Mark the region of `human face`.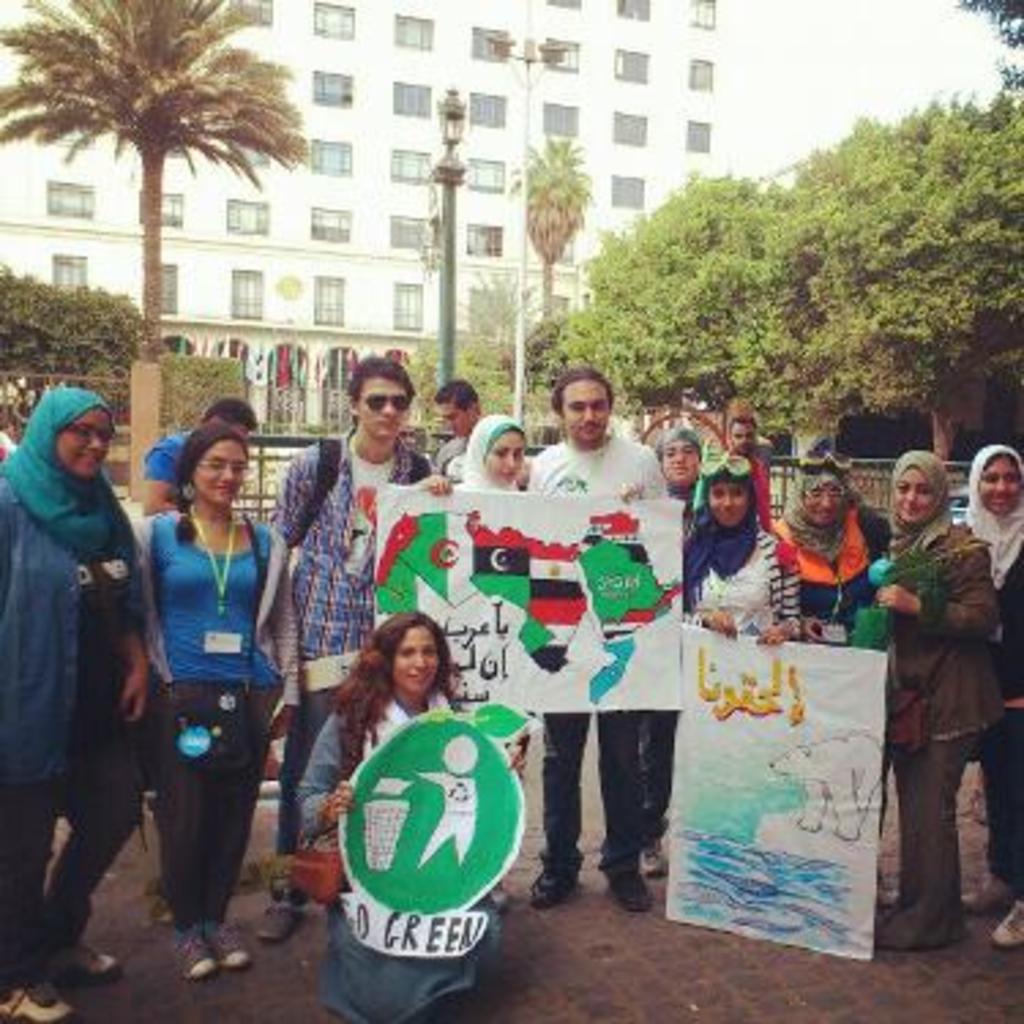
Region: detection(732, 412, 748, 440).
